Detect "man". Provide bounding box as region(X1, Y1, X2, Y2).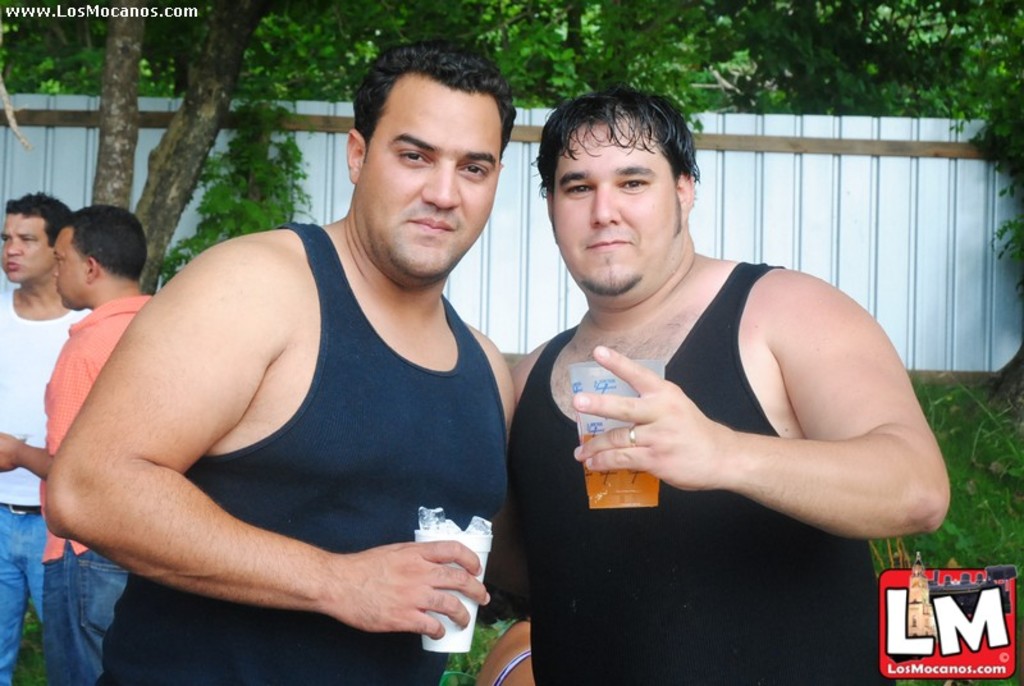
region(50, 37, 515, 685).
